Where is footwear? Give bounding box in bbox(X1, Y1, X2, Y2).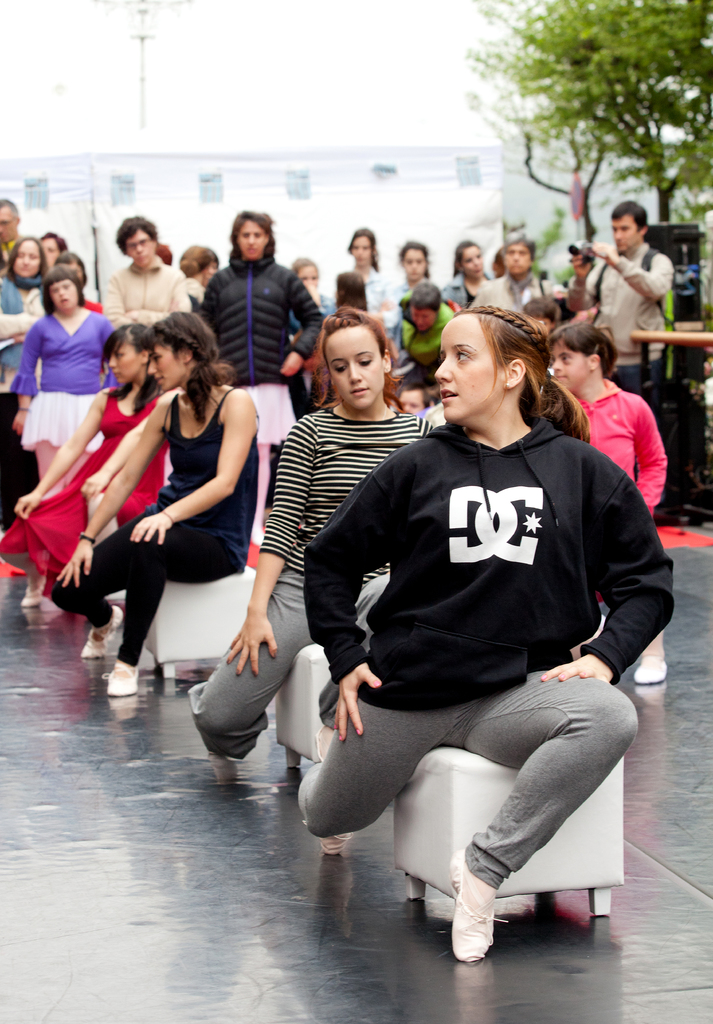
bbox(628, 653, 673, 684).
